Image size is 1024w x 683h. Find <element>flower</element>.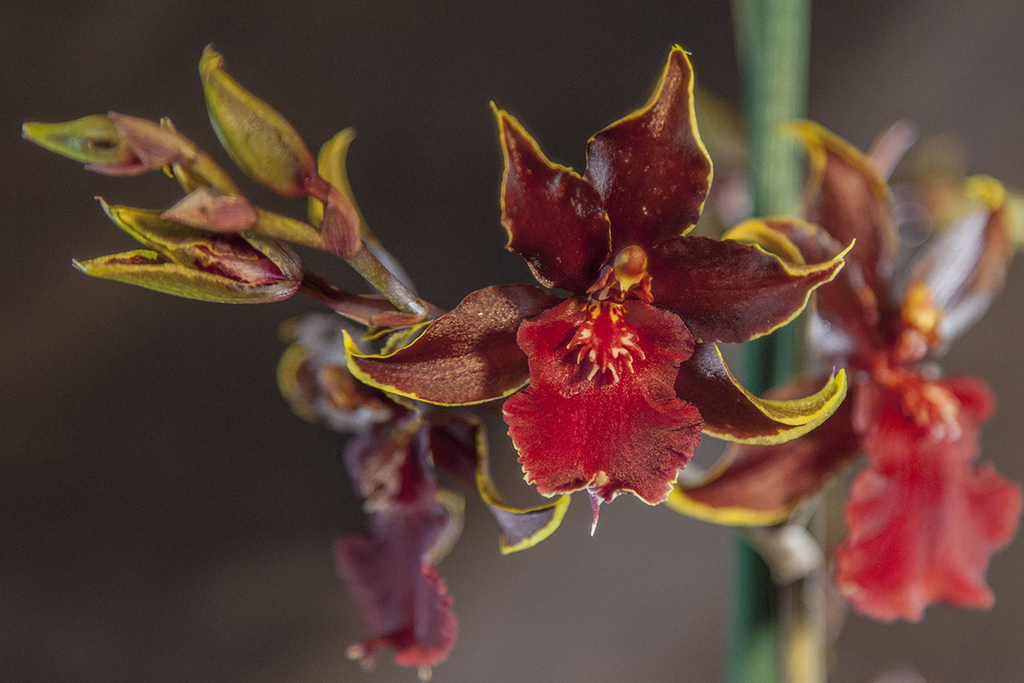
268, 314, 575, 679.
